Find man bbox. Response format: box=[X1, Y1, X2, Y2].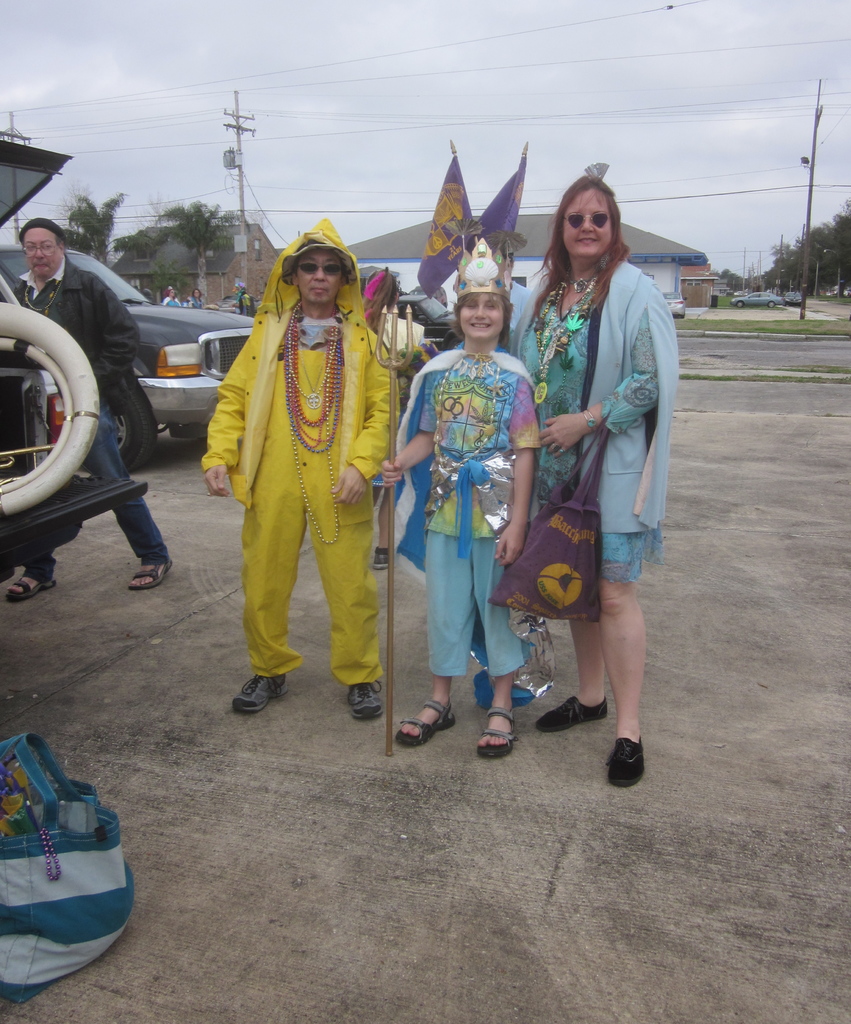
box=[3, 255, 168, 579].
